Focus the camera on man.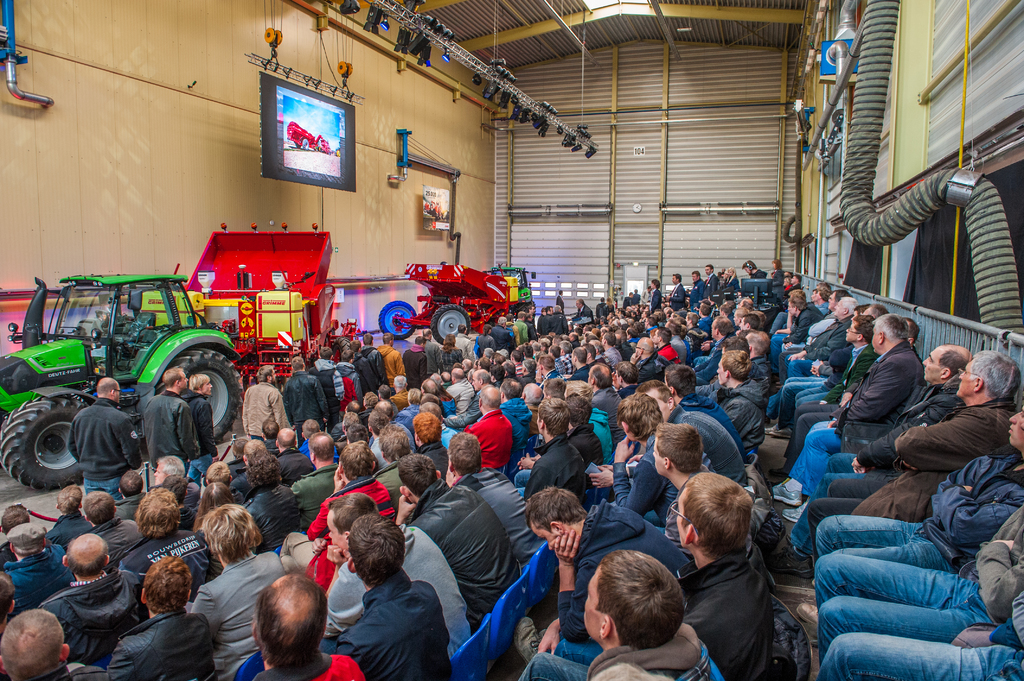
Focus region: 570/402/606/469.
